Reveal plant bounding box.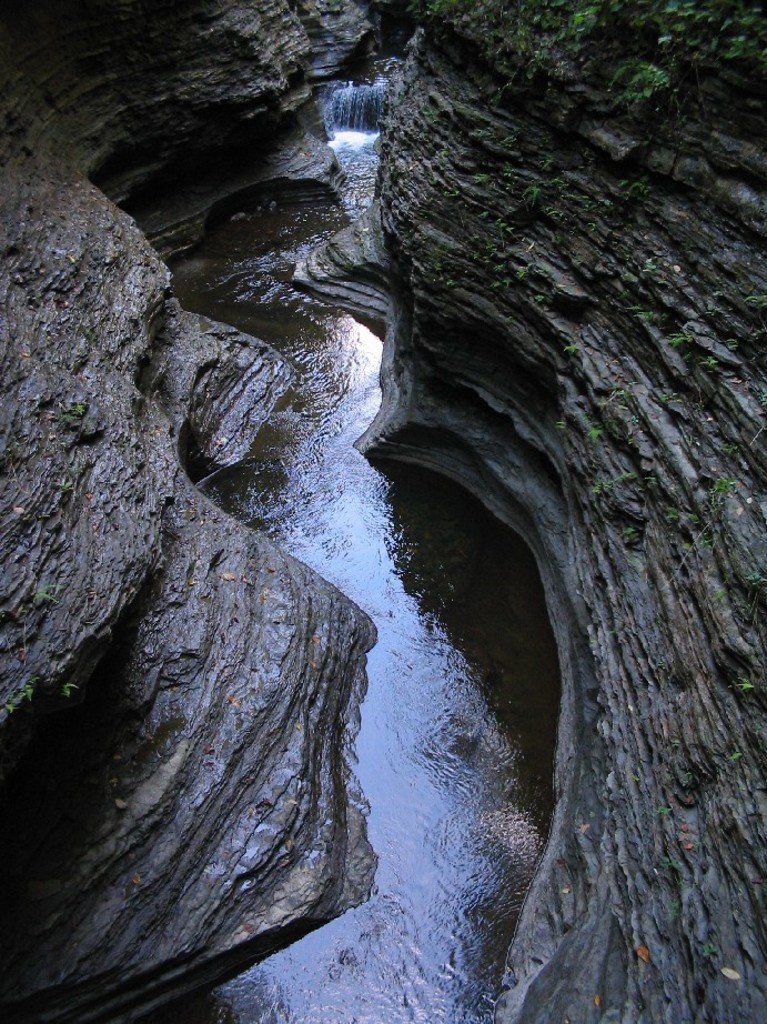
Revealed: select_region(587, 471, 649, 500).
